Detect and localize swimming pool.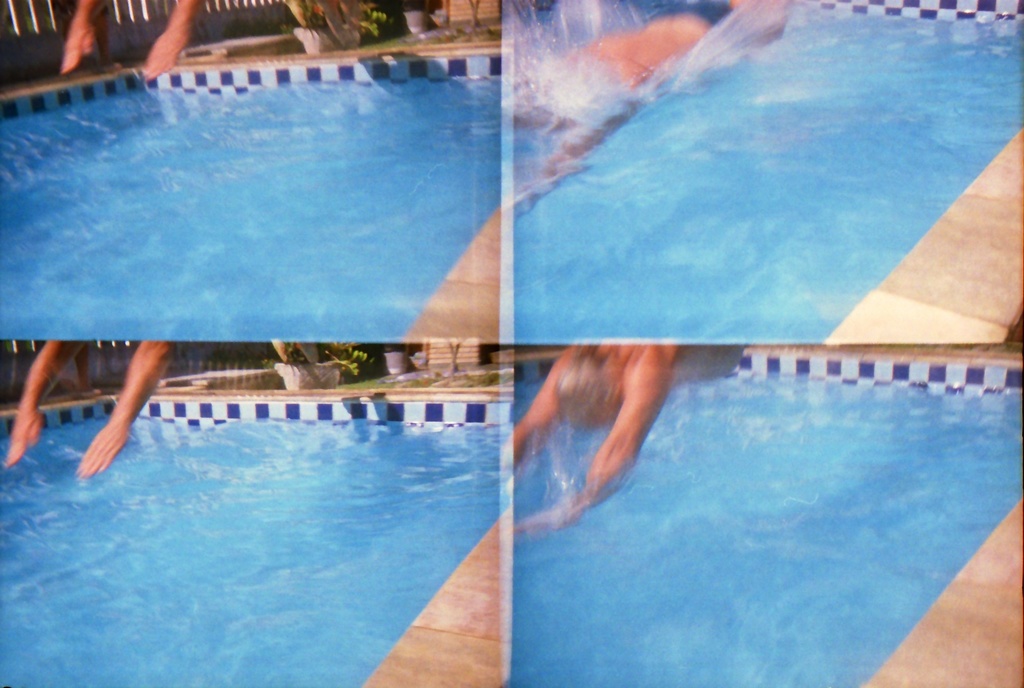
Localized at (0,412,509,687).
